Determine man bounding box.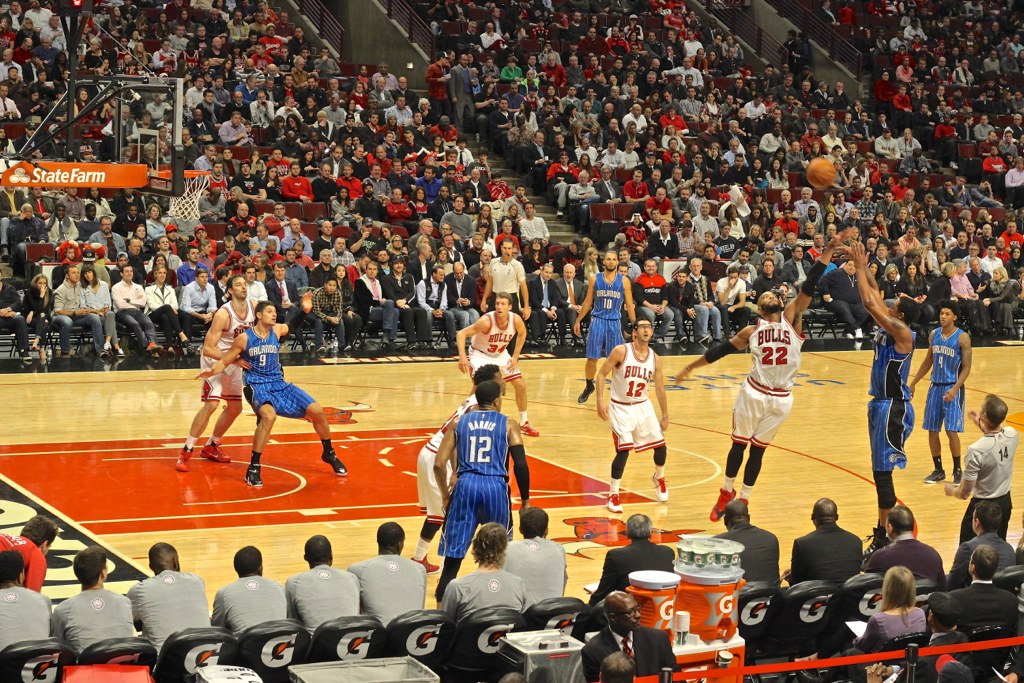
Determined: region(119, 0, 137, 13).
